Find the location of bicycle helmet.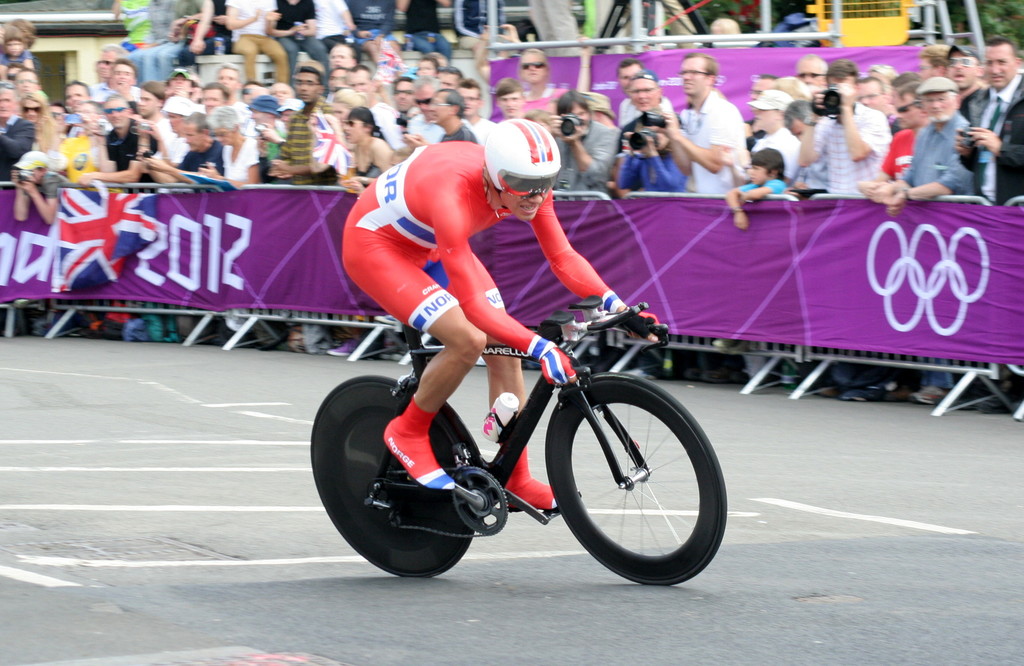
Location: BBox(483, 111, 564, 189).
